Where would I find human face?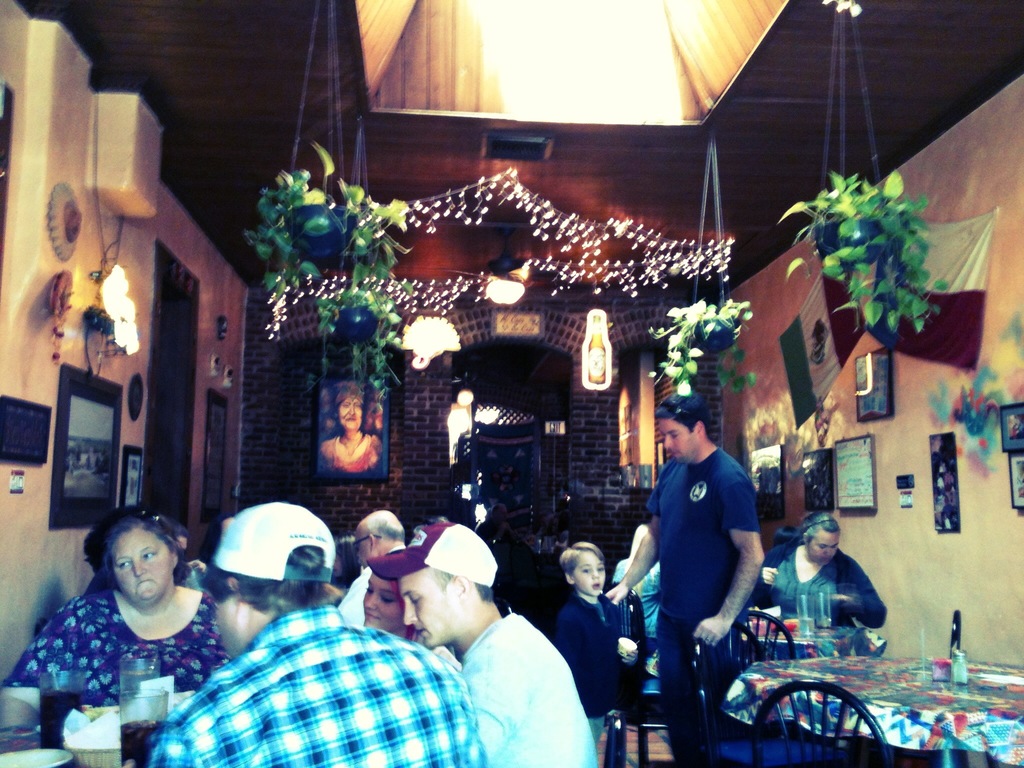
At {"left": 404, "top": 568, "right": 454, "bottom": 647}.
